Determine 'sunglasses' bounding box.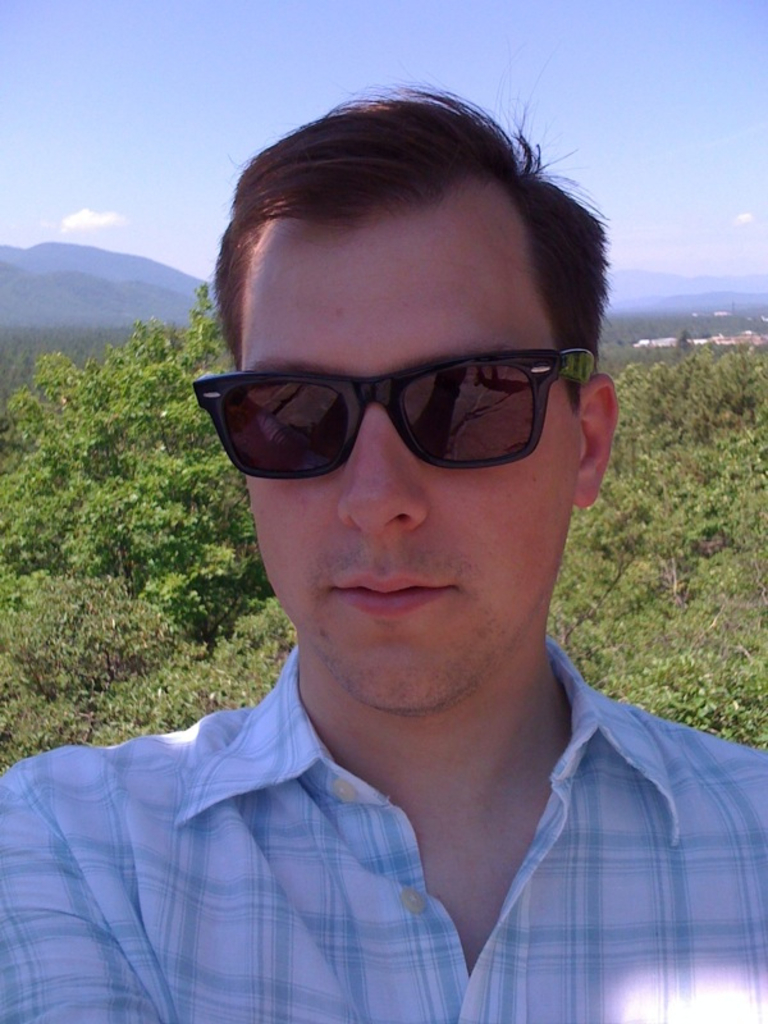
Determined: (left=191, top=351, right=596, bottom=480).
